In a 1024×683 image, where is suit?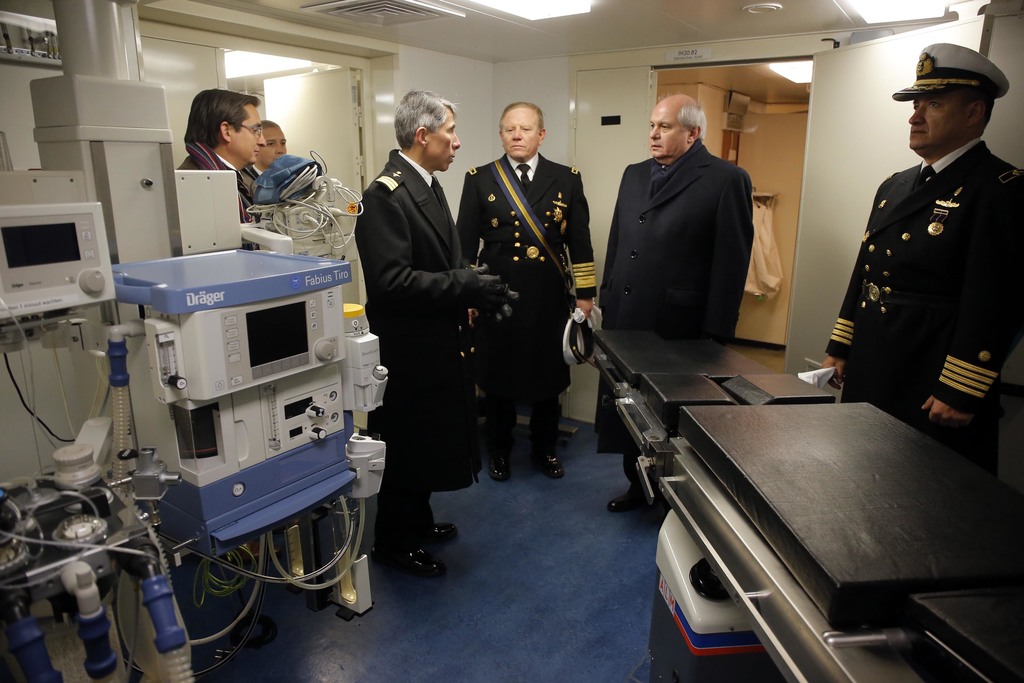
{"left": 829, "top": 140, "right": 1023, "bottom": 493}.
